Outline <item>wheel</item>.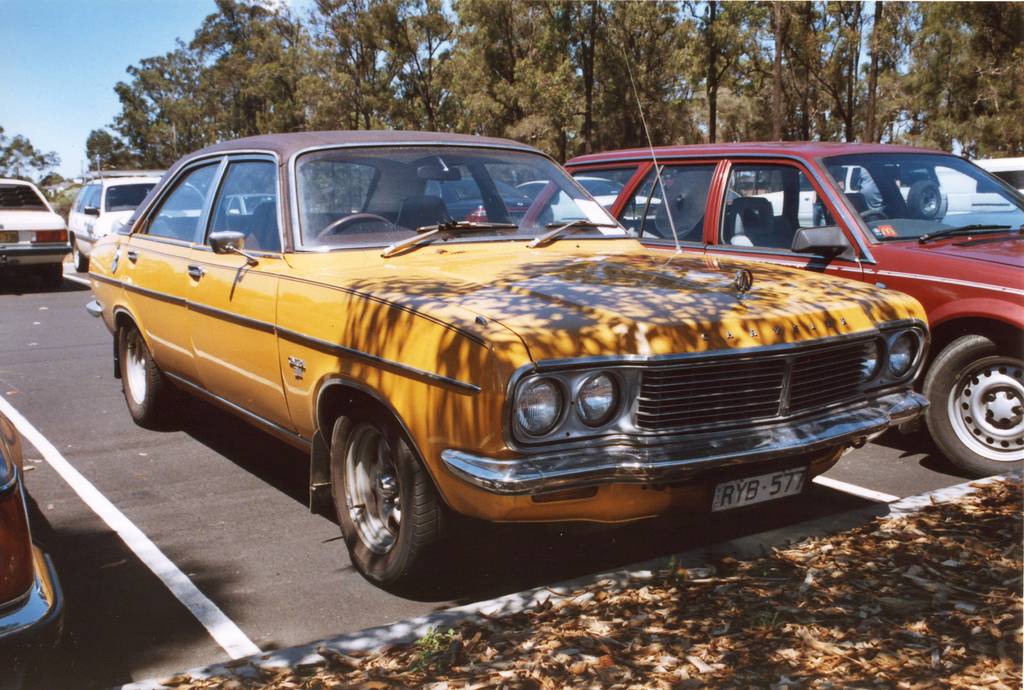
Outline: l=922, t=329, r=1023, b=476.
